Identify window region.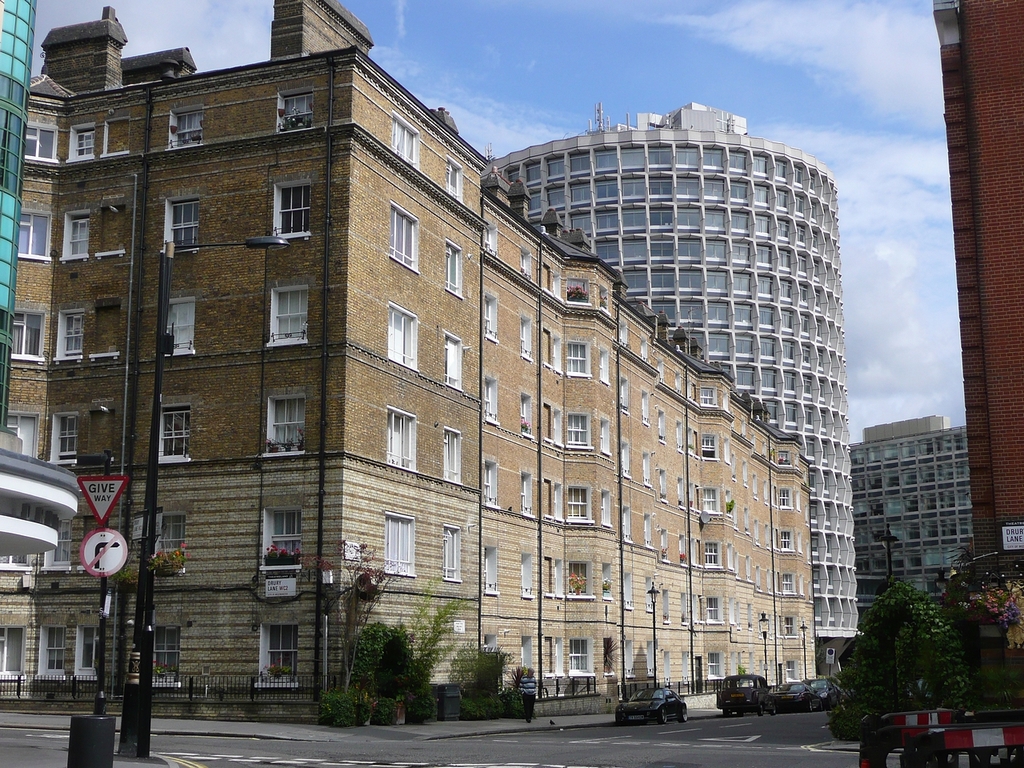
Region: {"left": 481, "top": 454, "right": 497, "bottom": 508}.
